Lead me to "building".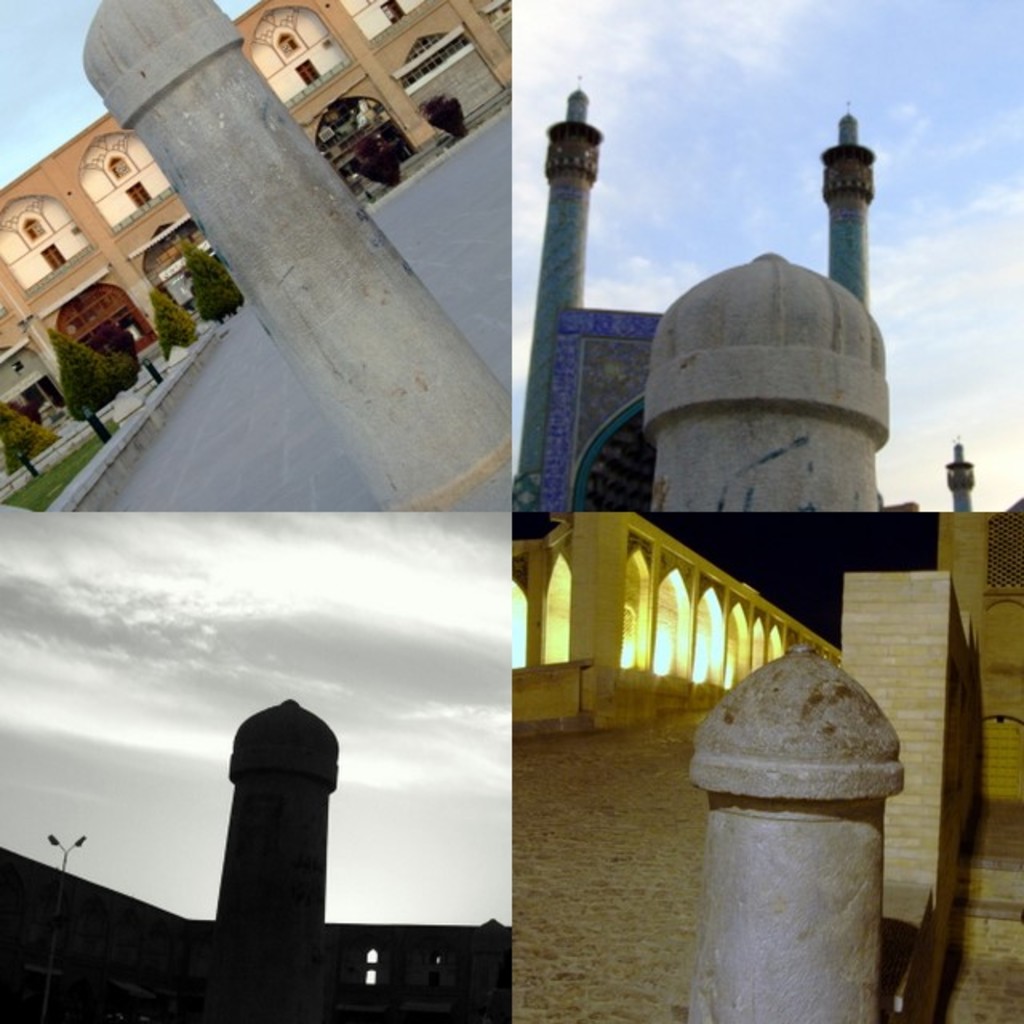
Lead to (0, 0, 510, 440).
